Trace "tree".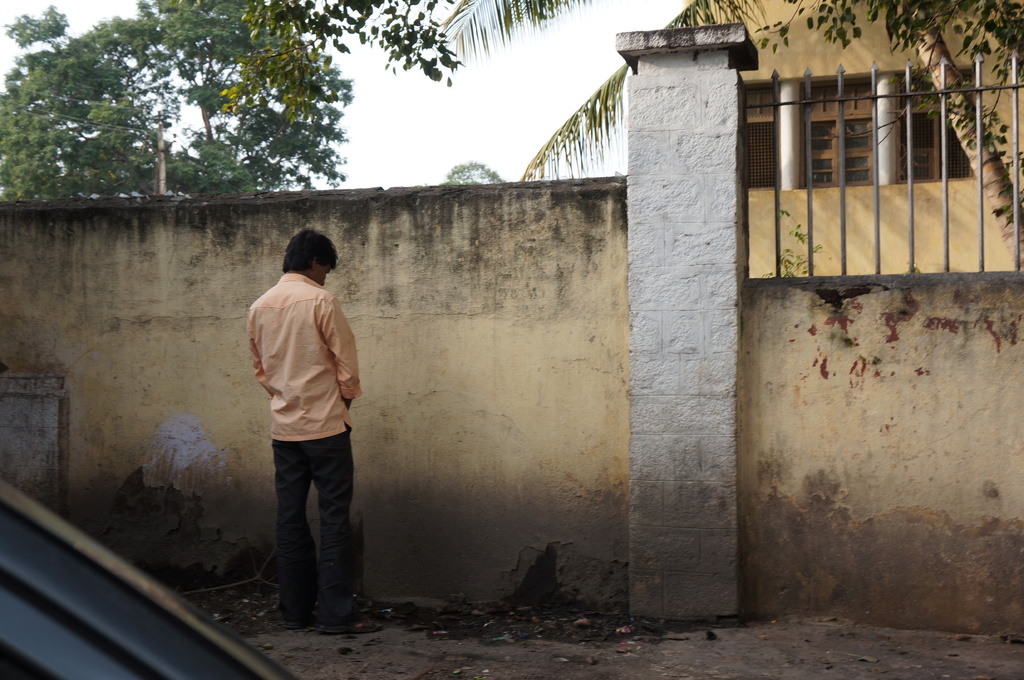
Traced to <region>0, 34, 447, 227</region>.
